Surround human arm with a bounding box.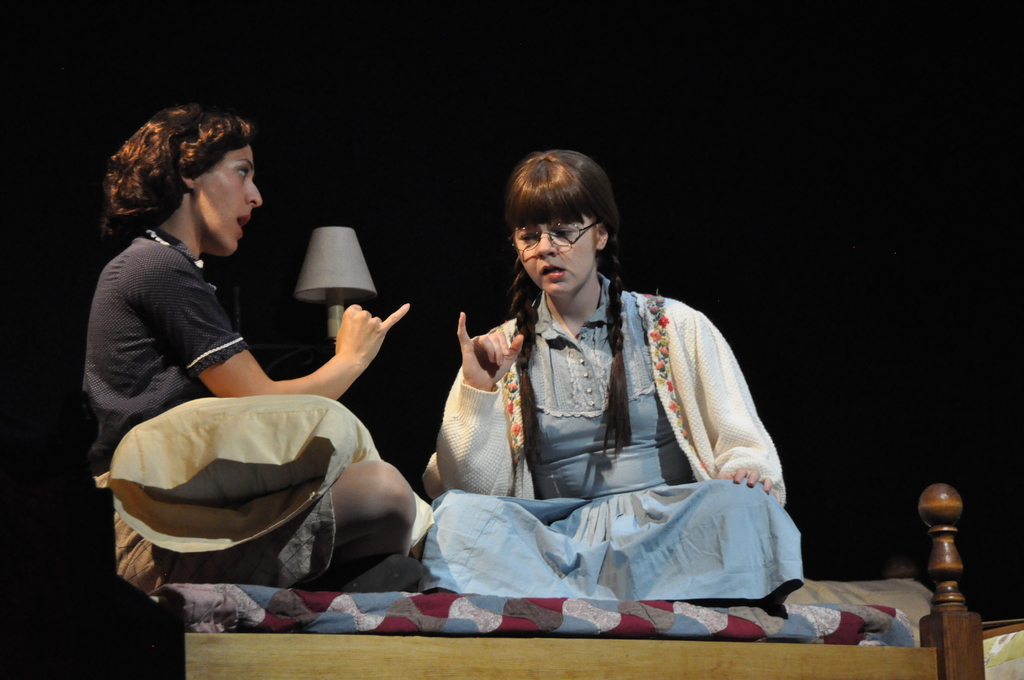
detection(678, 312, 797, 519).
